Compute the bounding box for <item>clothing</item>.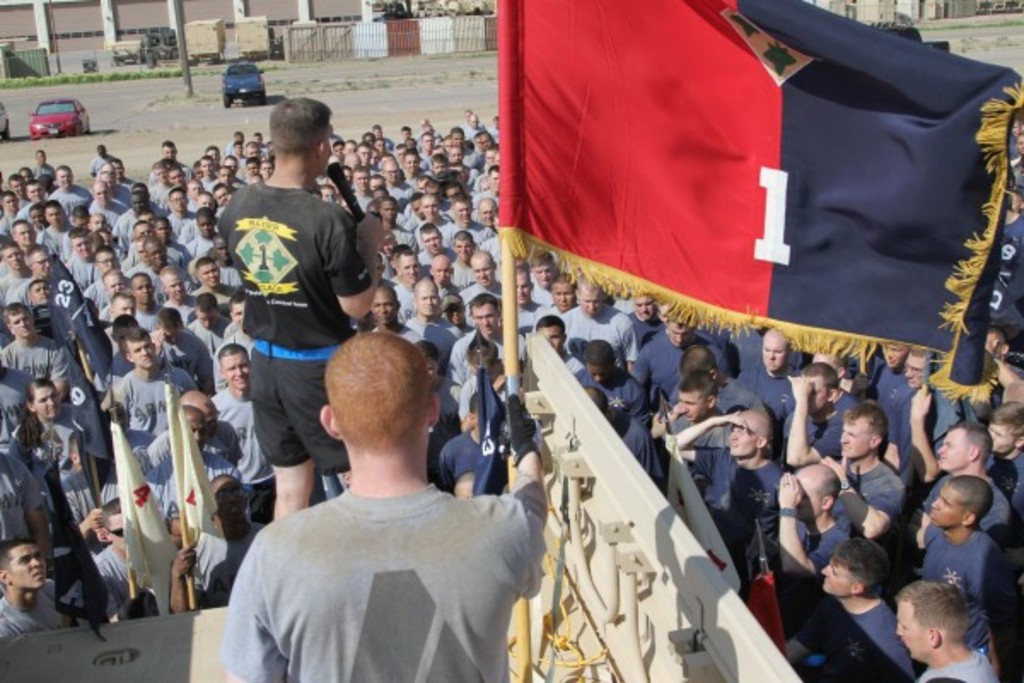
(x1=41, y1=217, x2=67, y2=263).
